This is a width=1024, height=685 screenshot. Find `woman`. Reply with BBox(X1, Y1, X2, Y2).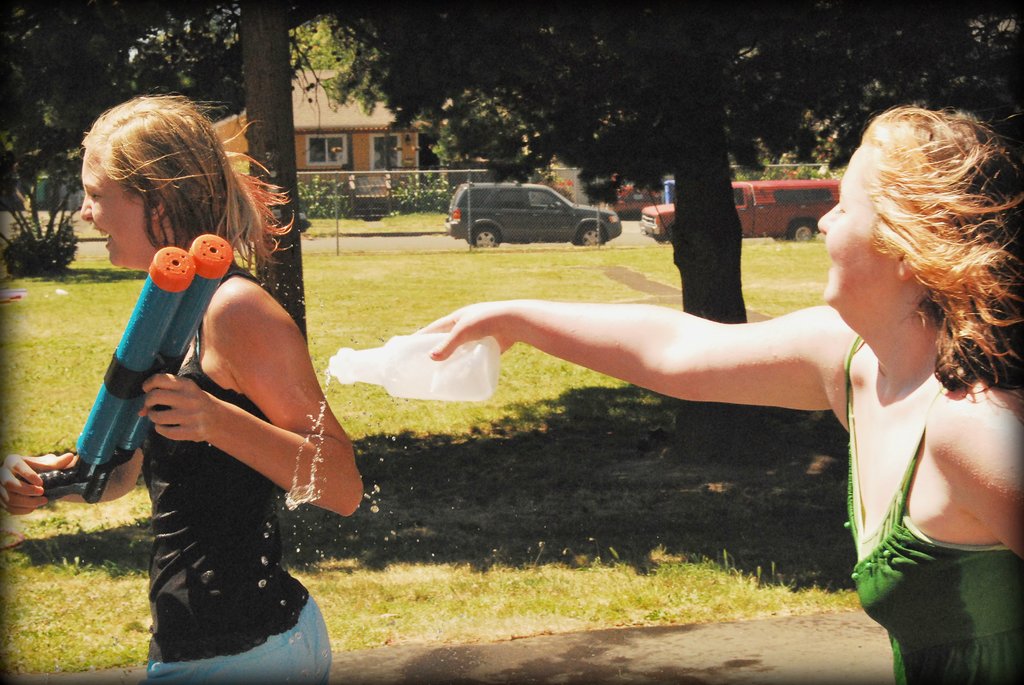
BBox(4, 97, 365, 684).
